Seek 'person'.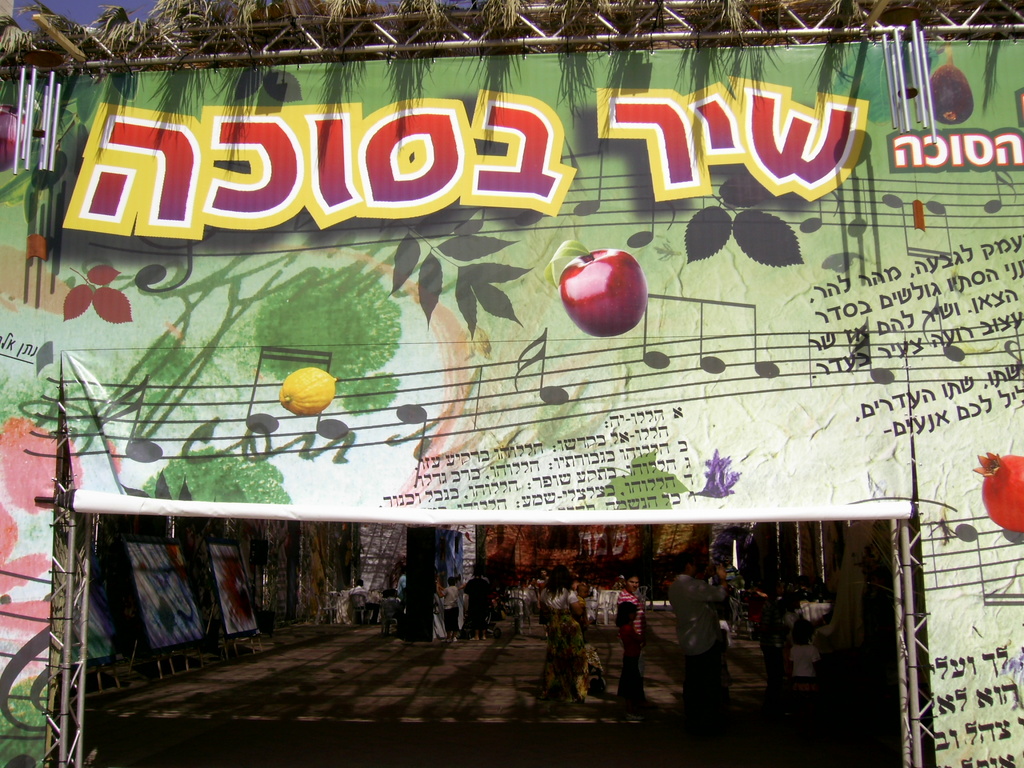
bbox=[758, 578, 787, 708].
